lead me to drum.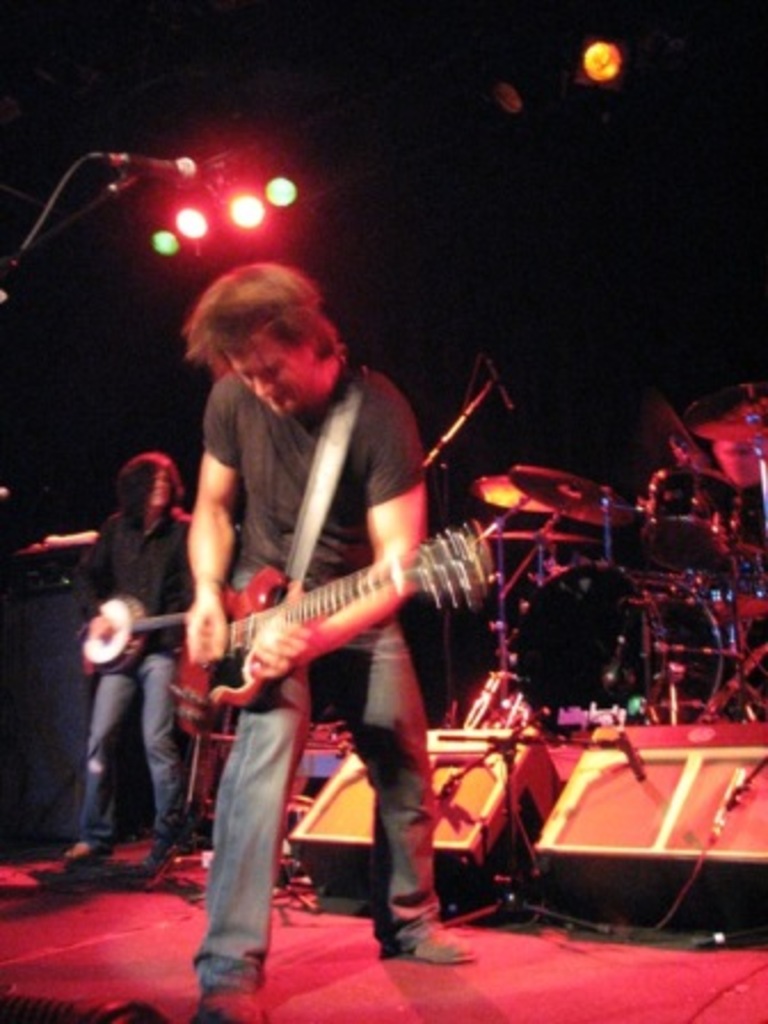
Lead to 631:469:738:571.
